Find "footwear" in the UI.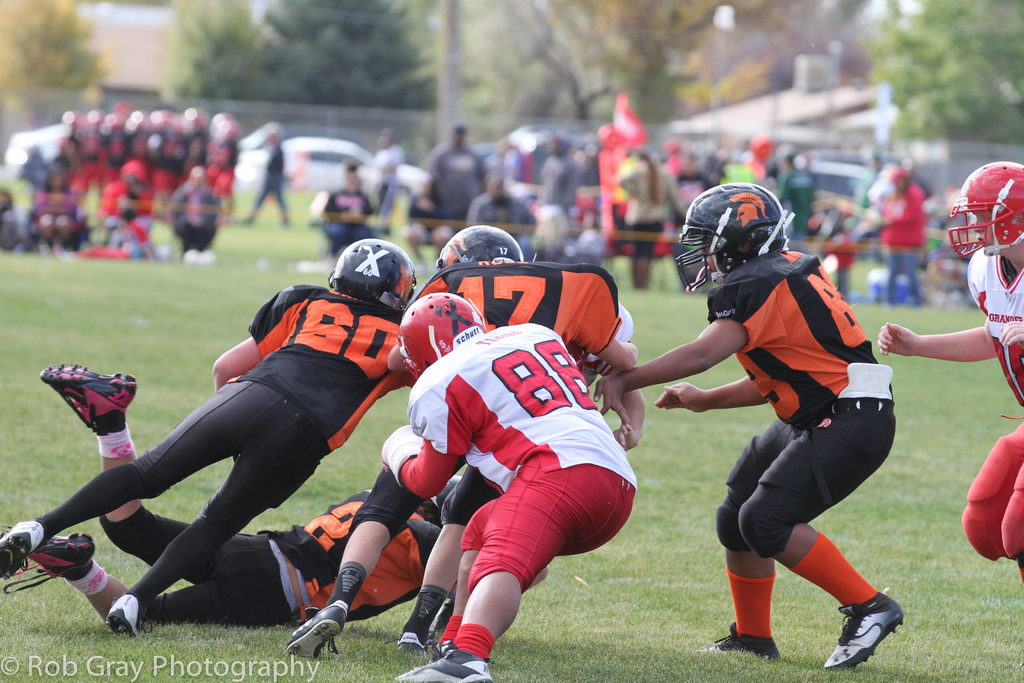
UI element at l=394, t=623, r=435, b=652.
